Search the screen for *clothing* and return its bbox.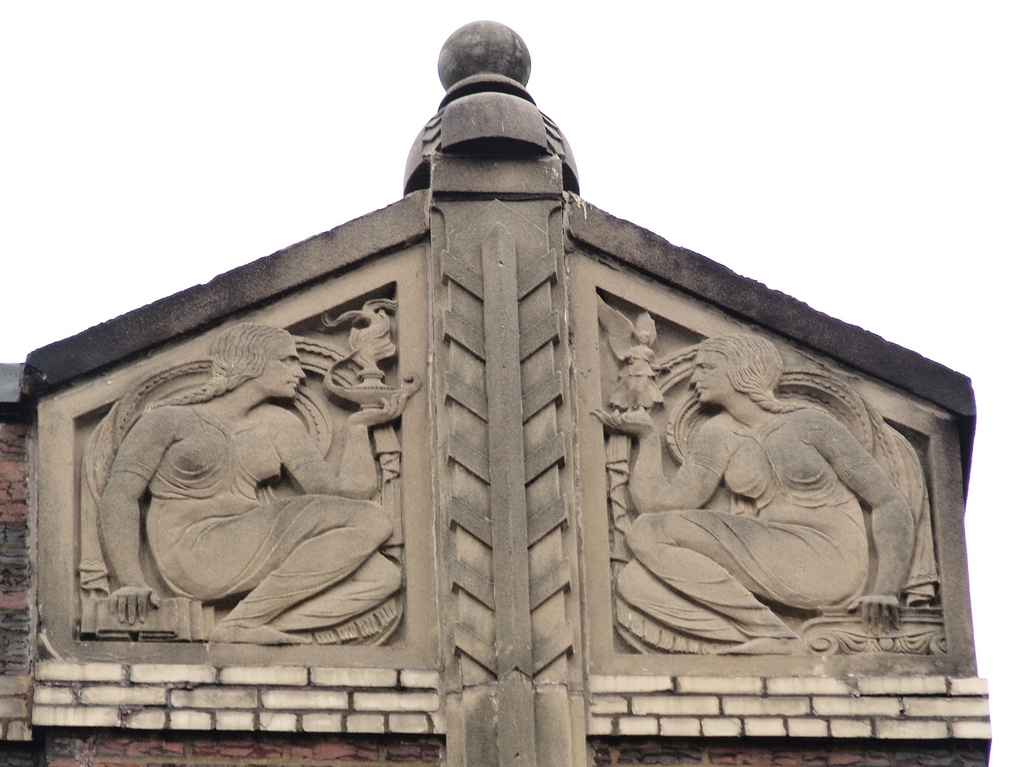
Found: [110, 407, 403, 628].
